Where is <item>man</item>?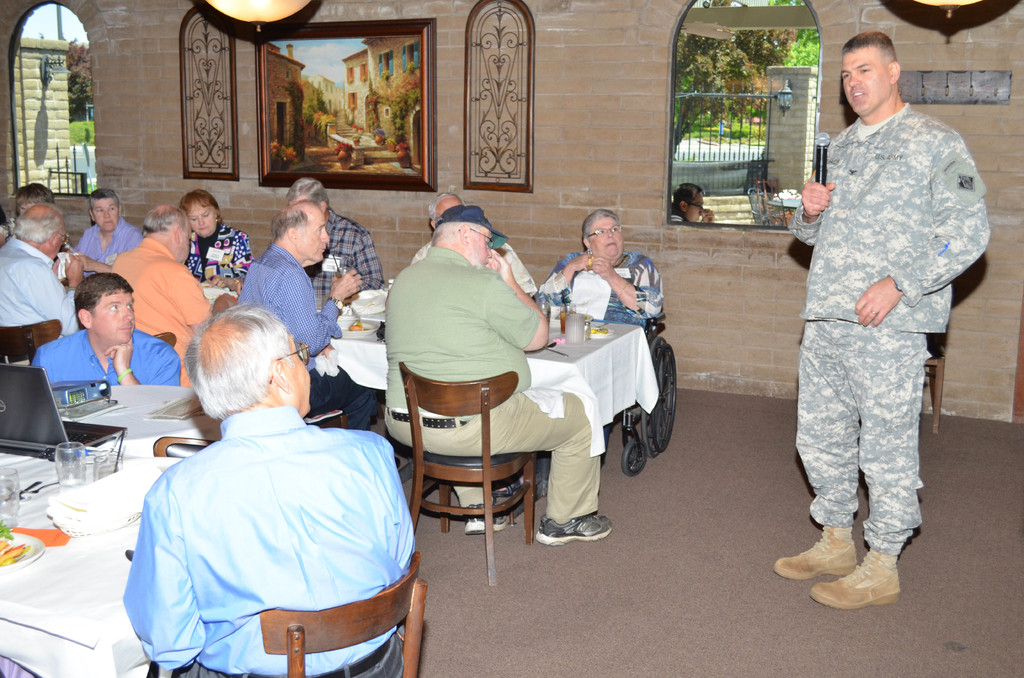
x1=234, y1=201, x2=373, y2=433.
